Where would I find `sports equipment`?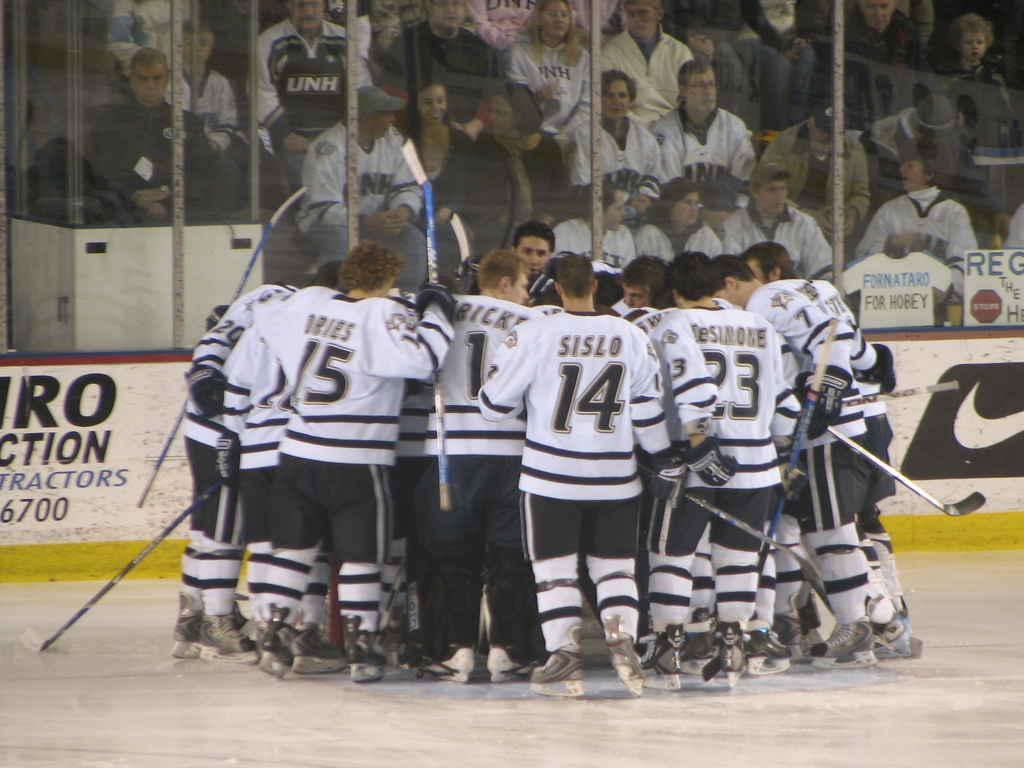
At rect(384, 560, 406, 635).
